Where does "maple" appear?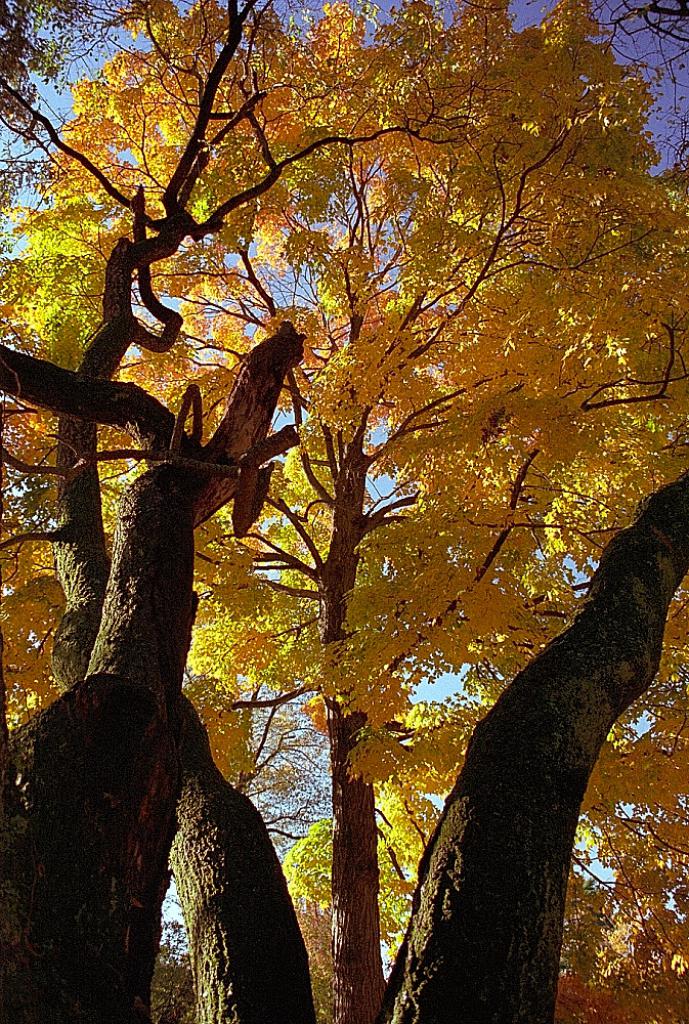
Appears at pyautogui.locateOnScreen(0, 0, 688, 1023).
